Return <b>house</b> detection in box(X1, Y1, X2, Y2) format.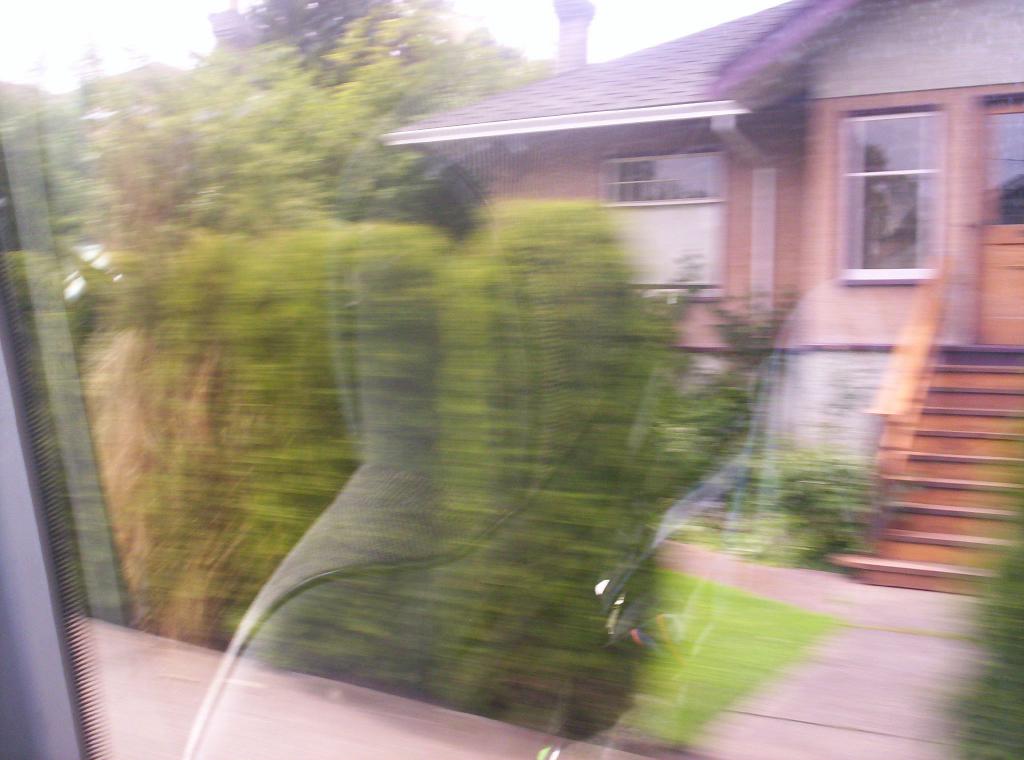
box(374, 1, 1023, 594).
